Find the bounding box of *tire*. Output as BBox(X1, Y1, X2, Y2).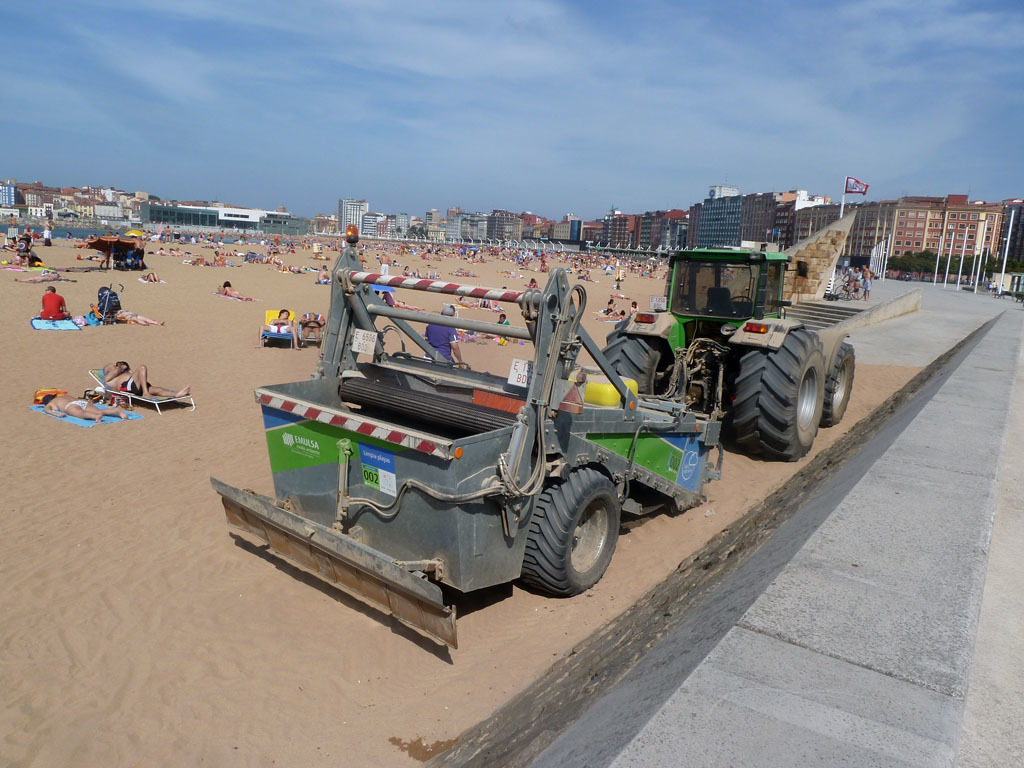
BBox(854, 287, 864, 301).
